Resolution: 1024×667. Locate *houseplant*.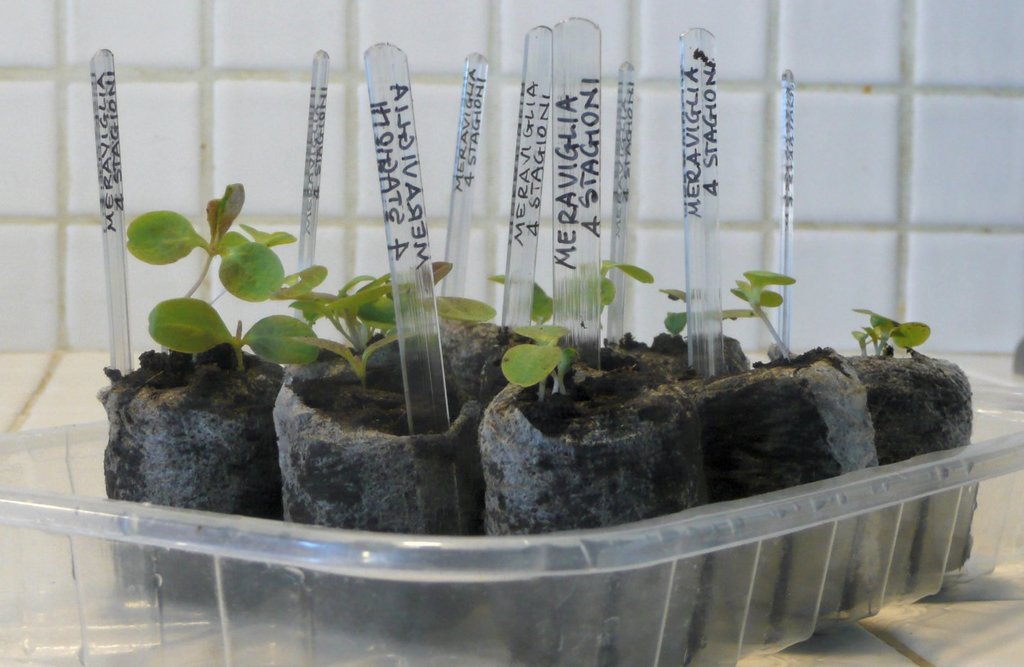
box=[97, 182, 326, 604].
